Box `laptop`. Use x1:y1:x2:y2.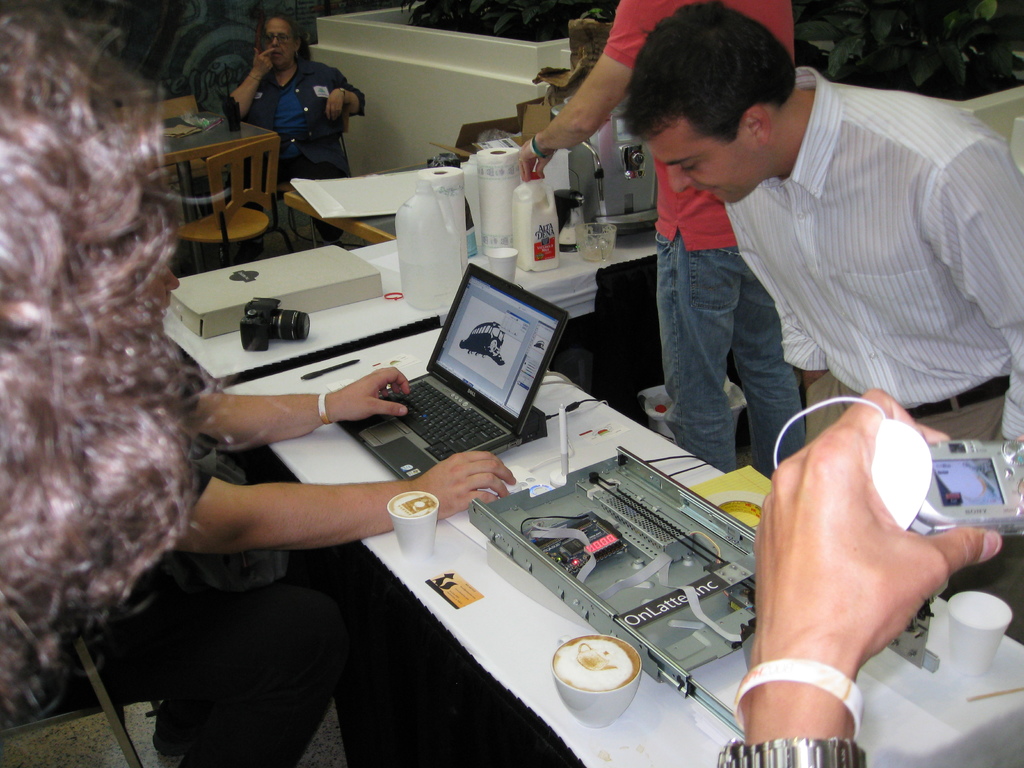
334:263:571:483.
